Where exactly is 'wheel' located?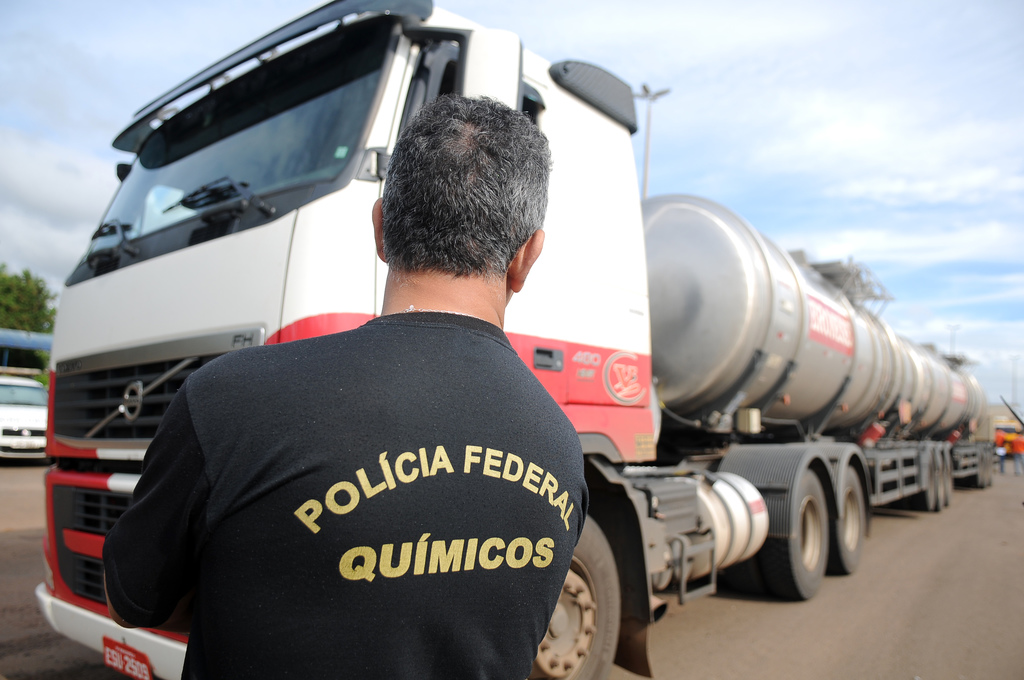
Its bounding box is locate(531, 517, 619, 679).
